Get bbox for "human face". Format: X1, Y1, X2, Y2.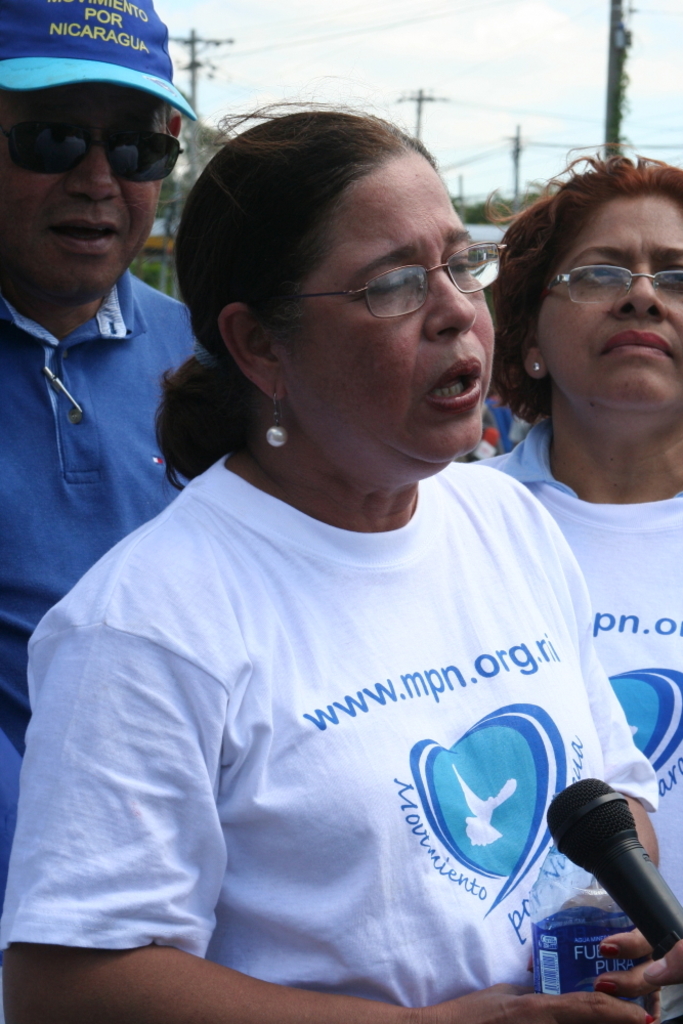
283, 155, 497, 490.
